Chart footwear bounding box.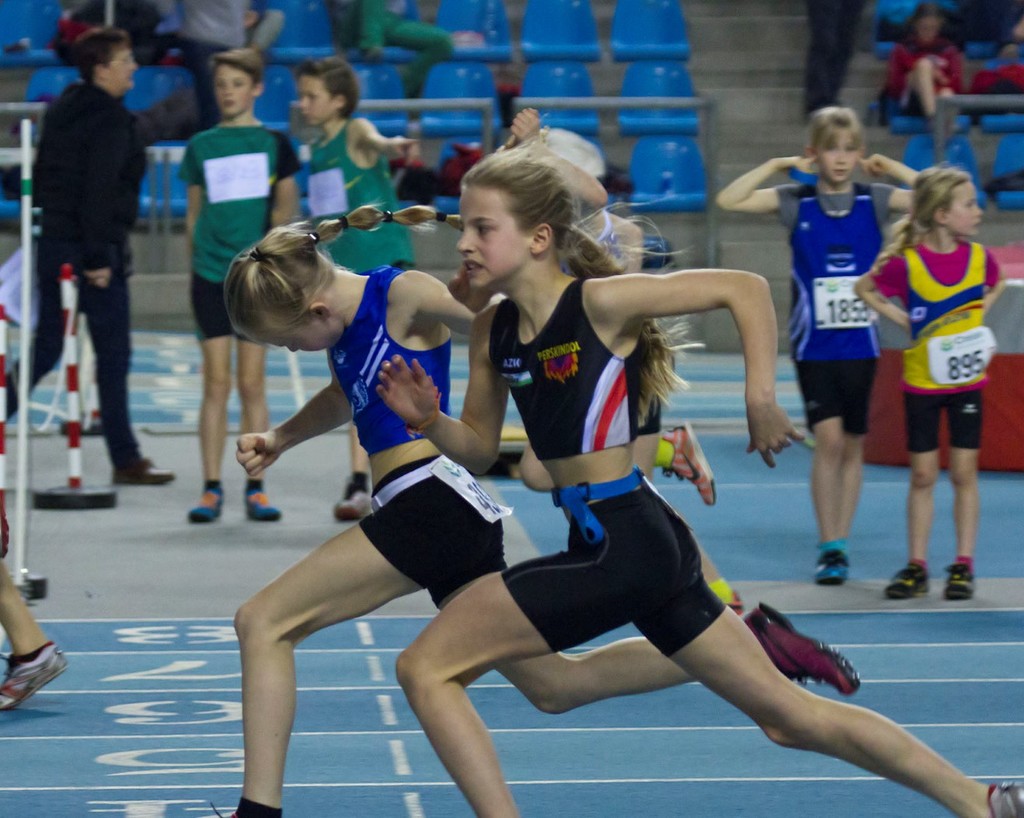
Charted: box(1, 625, 59, 716).
